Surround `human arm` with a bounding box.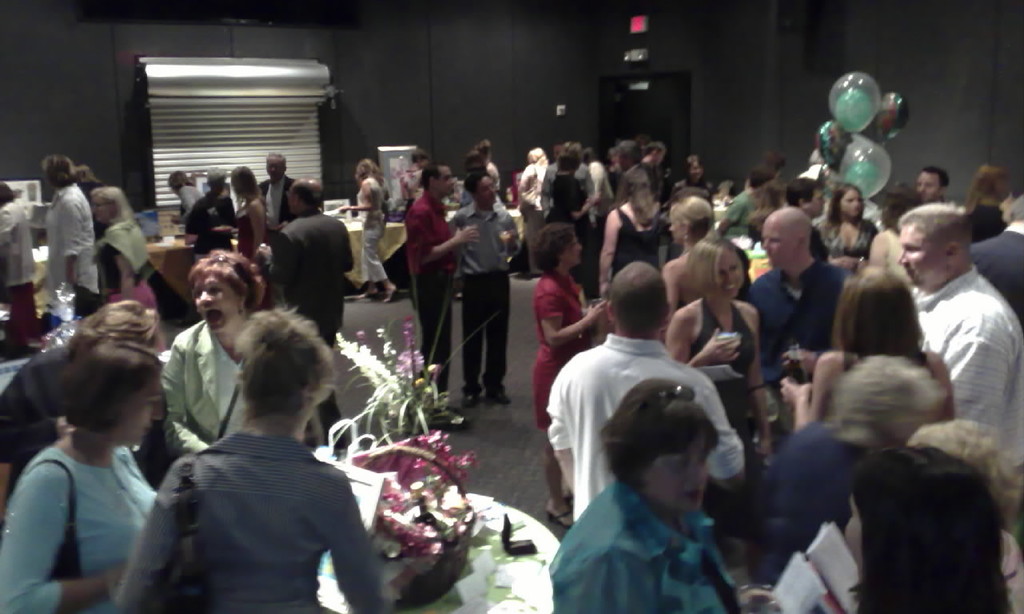
crop(412, 207, 481, 275).
